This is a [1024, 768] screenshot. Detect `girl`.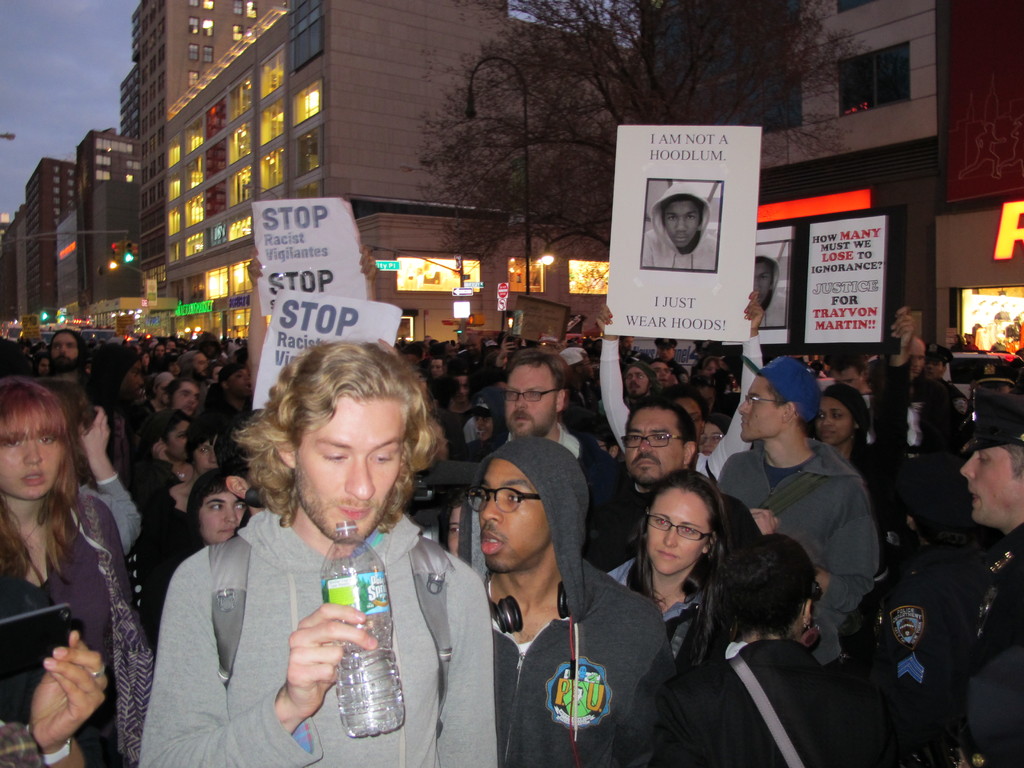
Rect(675, 529, 840, 767).
